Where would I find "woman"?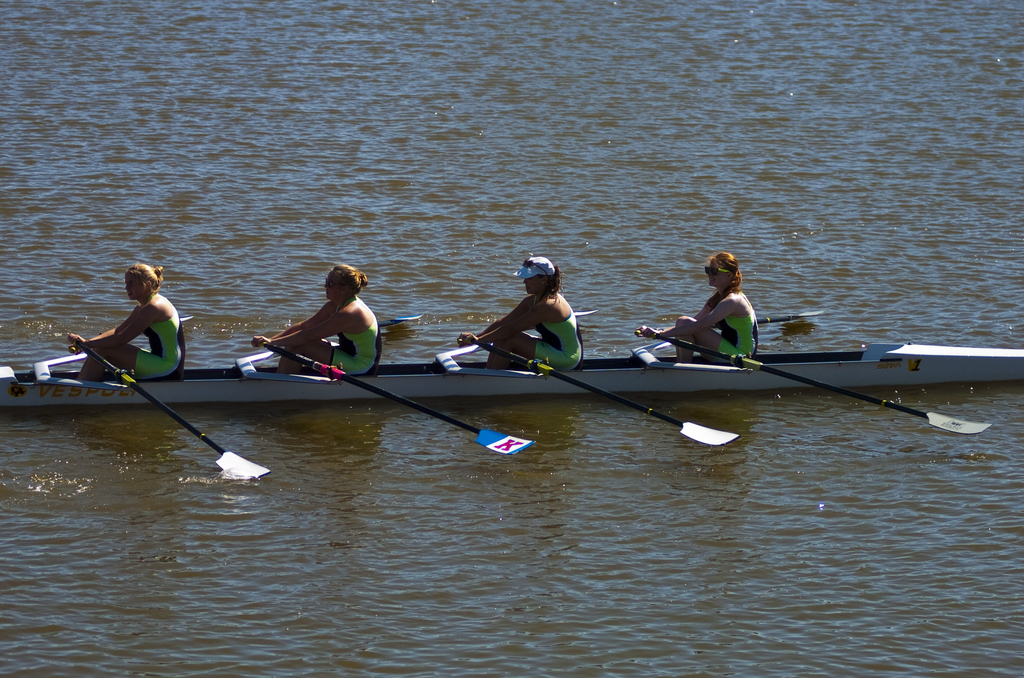
At bbox(253, 268, 378, 375).
